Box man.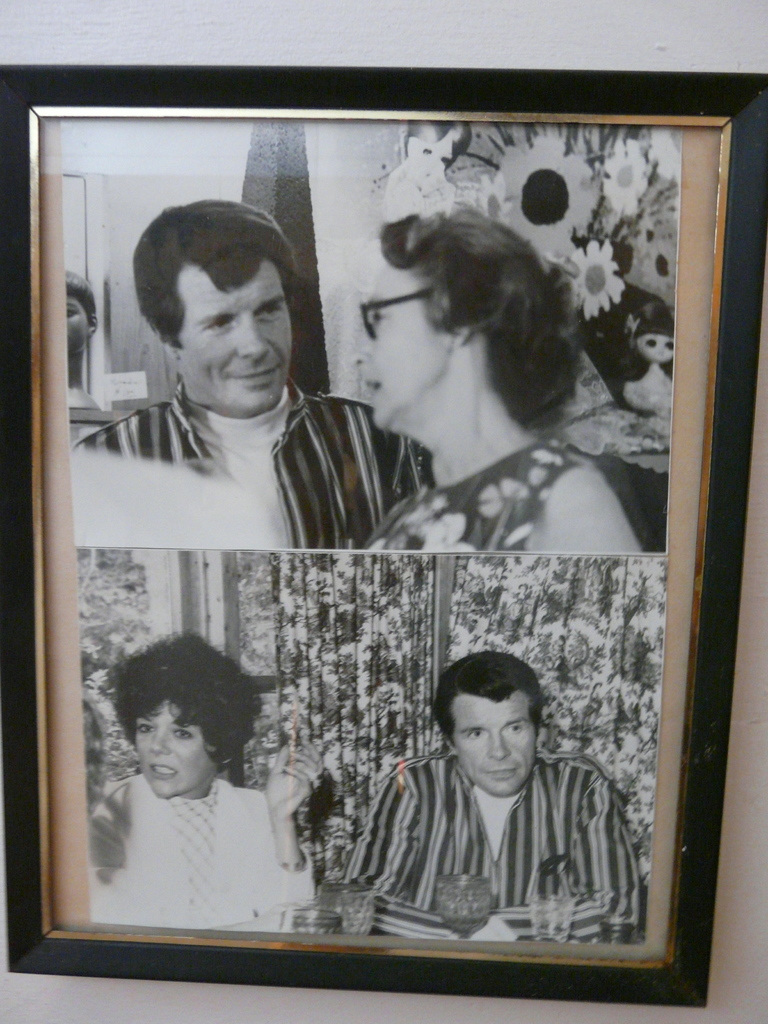
<bbox>72, 196, 434, 548</bbox>.
